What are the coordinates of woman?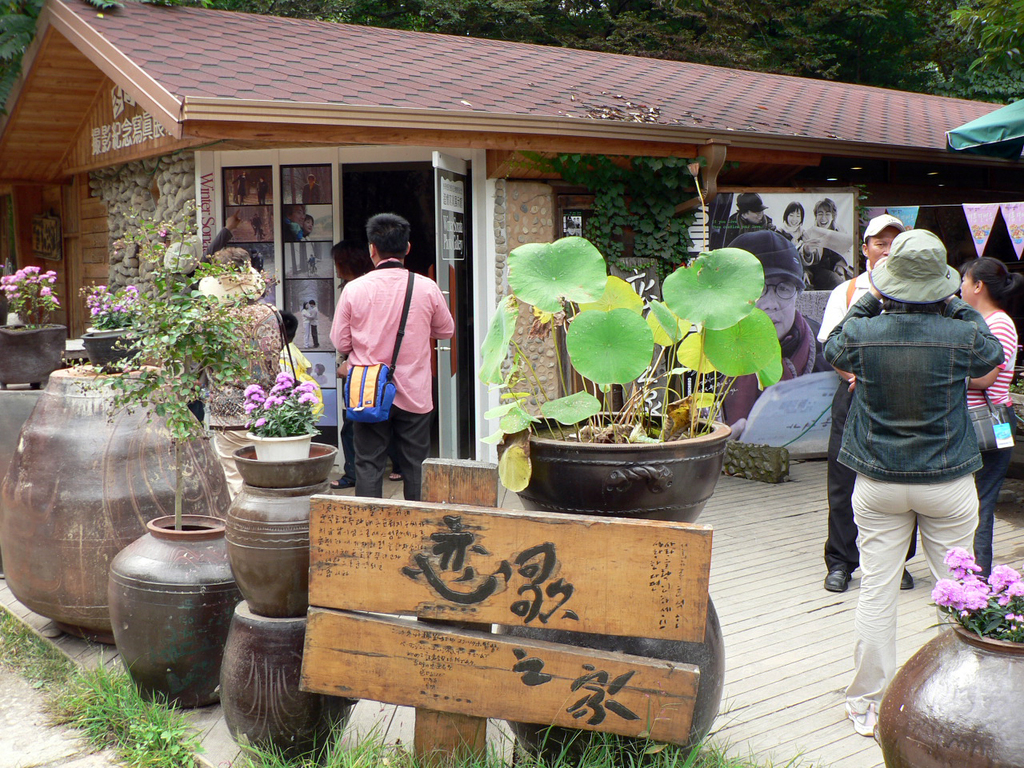
<region>800, 194, 854, 288</region>.
